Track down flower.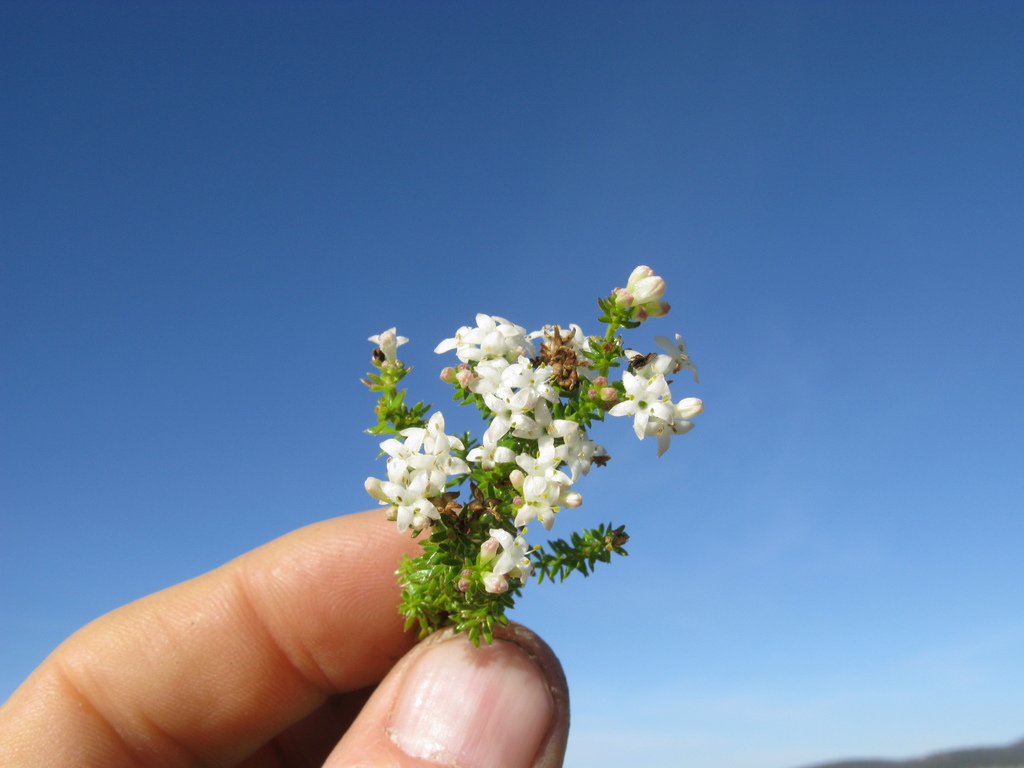
Tracked to left=550, top=419, right=605, bottom=474.
